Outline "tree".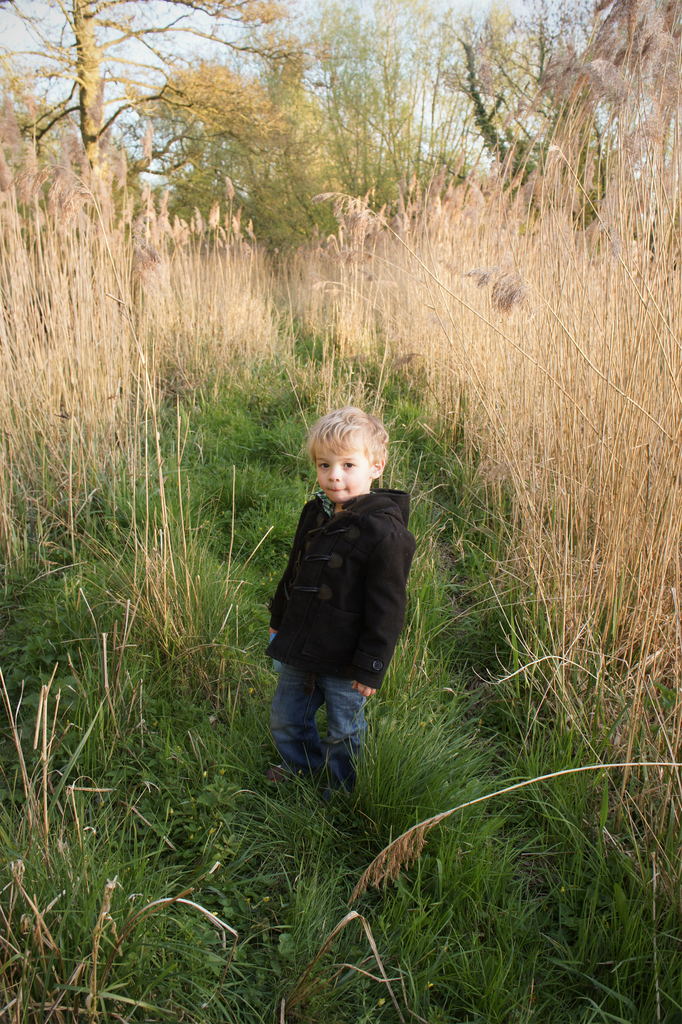
Outline: select_region(119, 0, 497, 361).
